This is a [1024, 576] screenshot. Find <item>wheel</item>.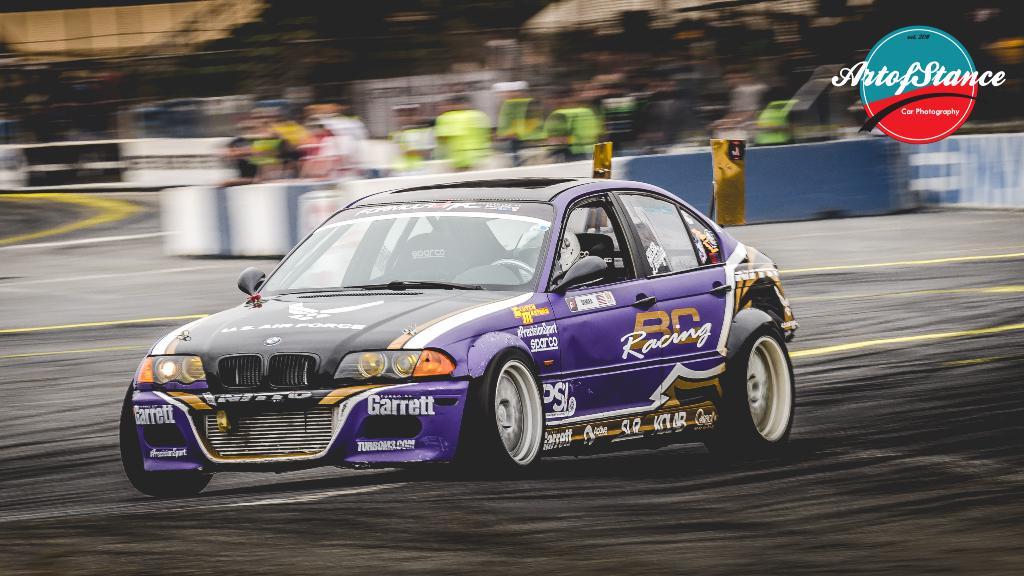
Bounding box: box=[116, 380, 214, 499].
